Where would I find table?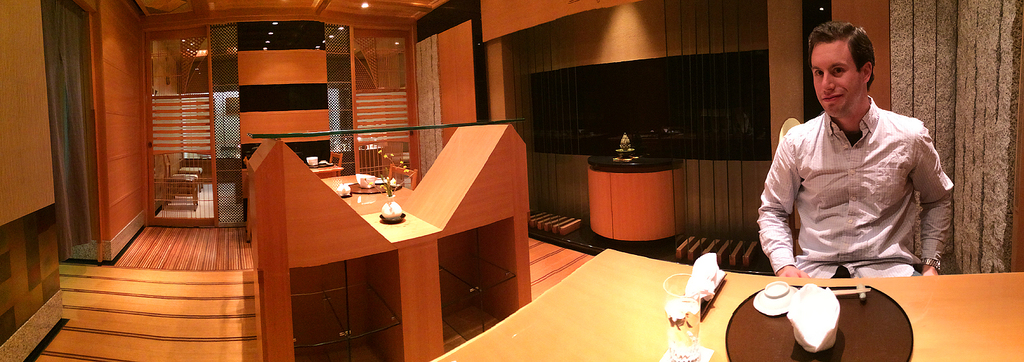
At <region>408, 236, 1015, 361</region>.
